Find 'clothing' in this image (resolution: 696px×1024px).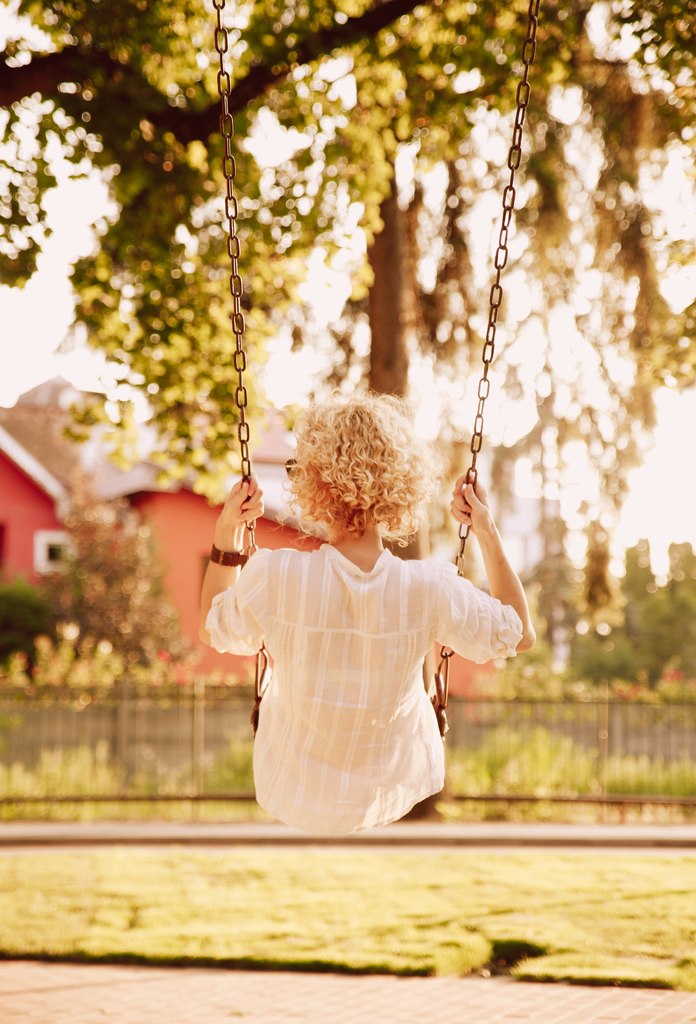
x1=211, y1=482, x2=516, y2=819.
